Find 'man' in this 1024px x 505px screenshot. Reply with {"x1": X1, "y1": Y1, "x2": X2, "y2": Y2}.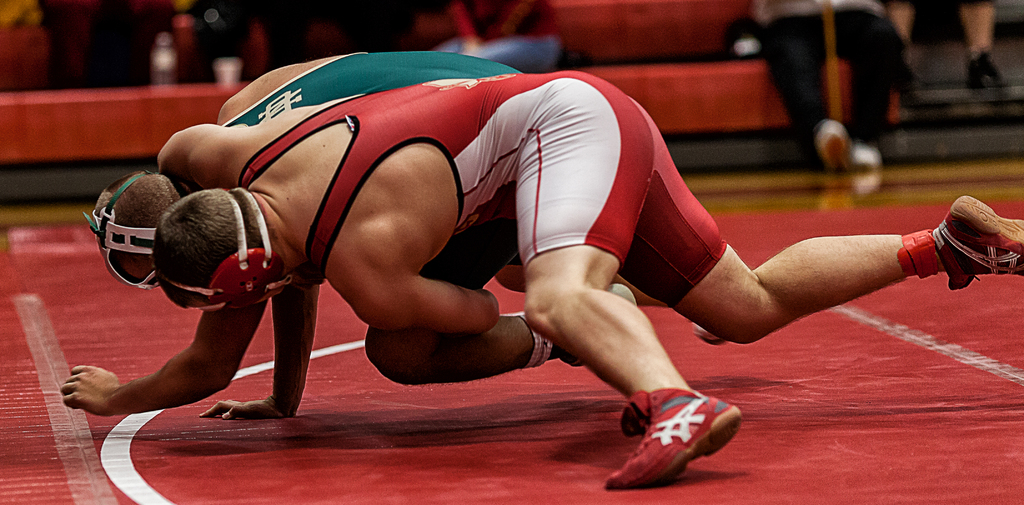
{"x1": 52, "y1": 56, "x2": 1023, "y2": 490}.
